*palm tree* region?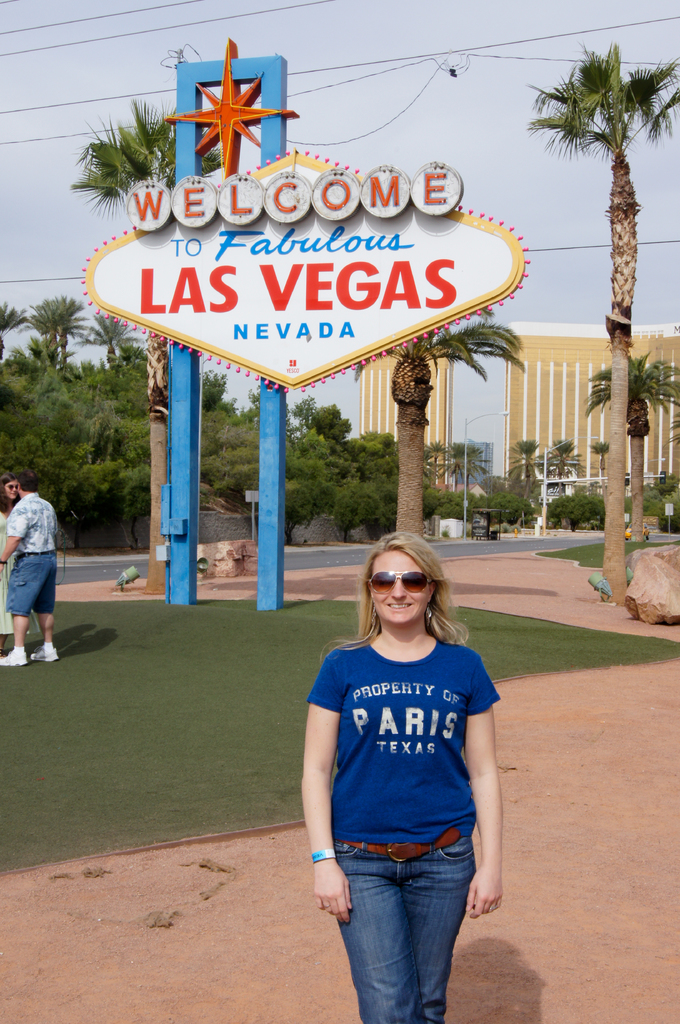
582,340,679,534
